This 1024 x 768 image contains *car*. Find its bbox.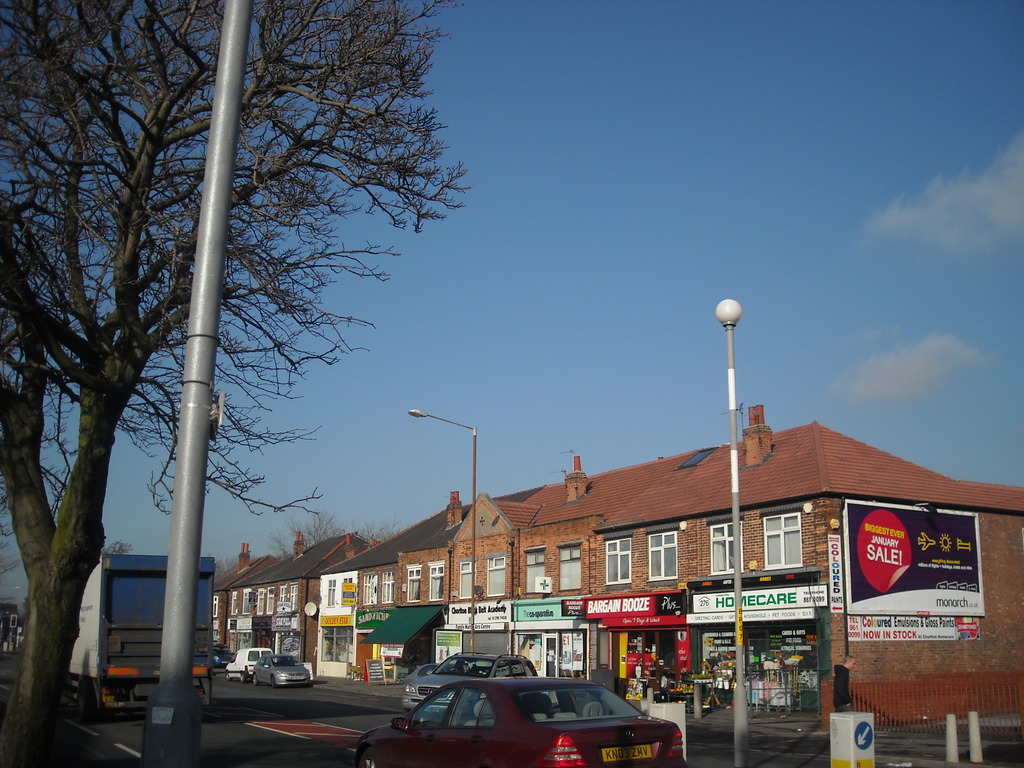
x1=215 y1=648 x2=236 y2=663.
